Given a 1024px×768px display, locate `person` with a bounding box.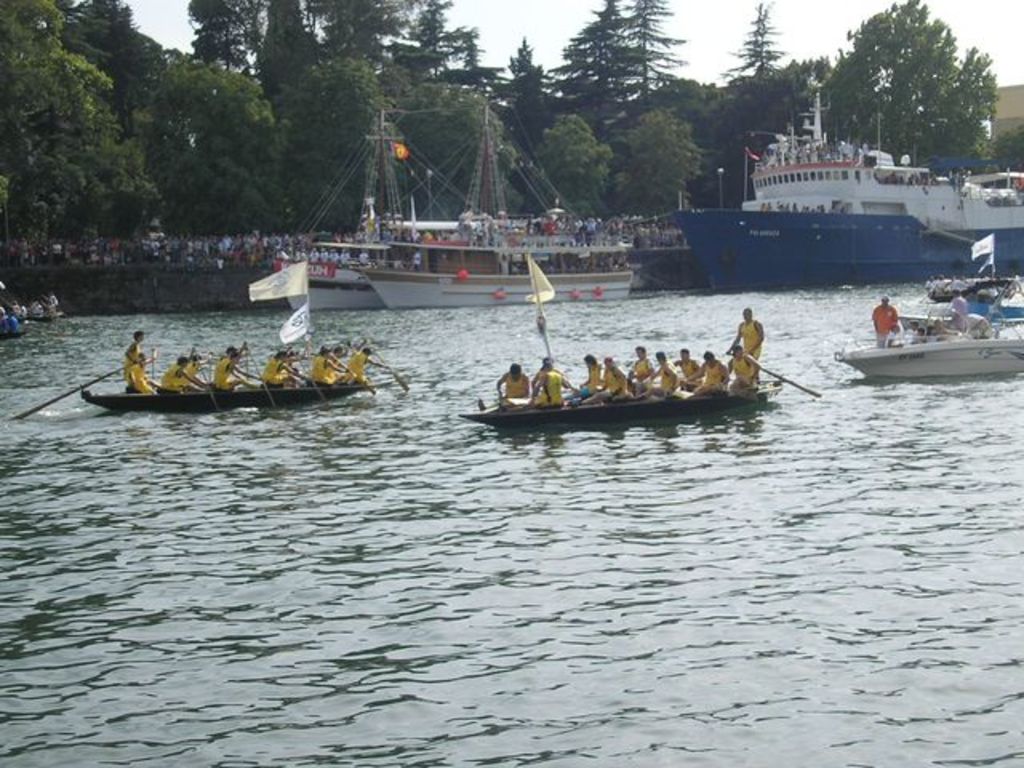
Located: 891,315,926,346.
